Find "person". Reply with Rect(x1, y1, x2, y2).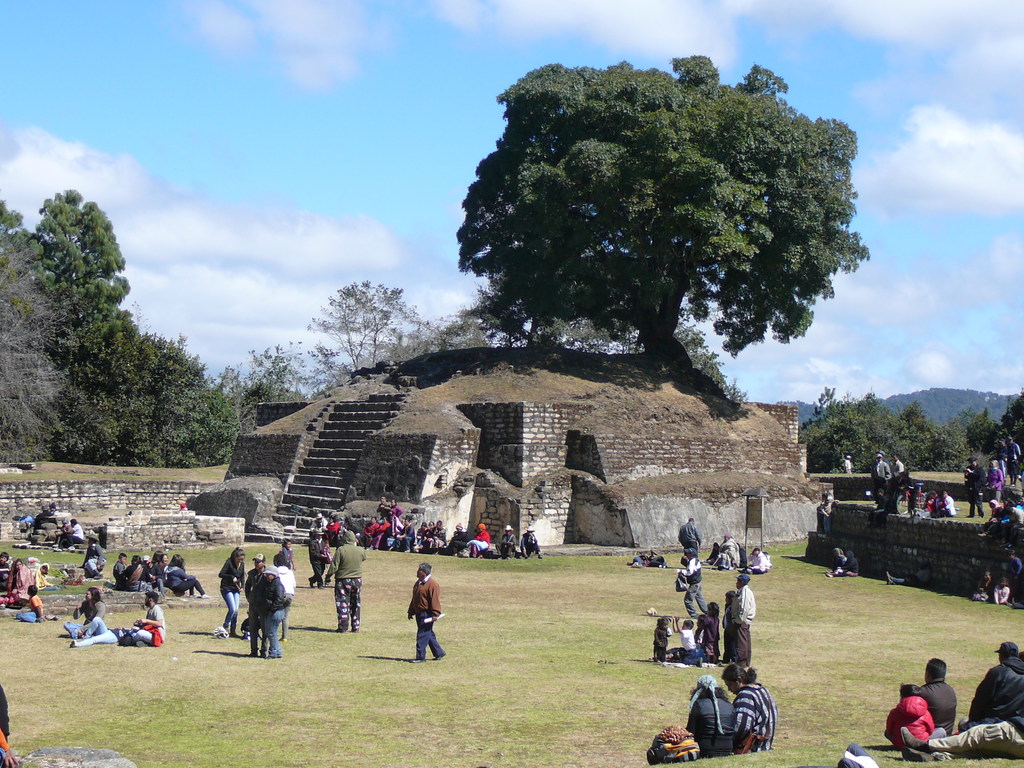
Rect(0, 557, 37, 606).
